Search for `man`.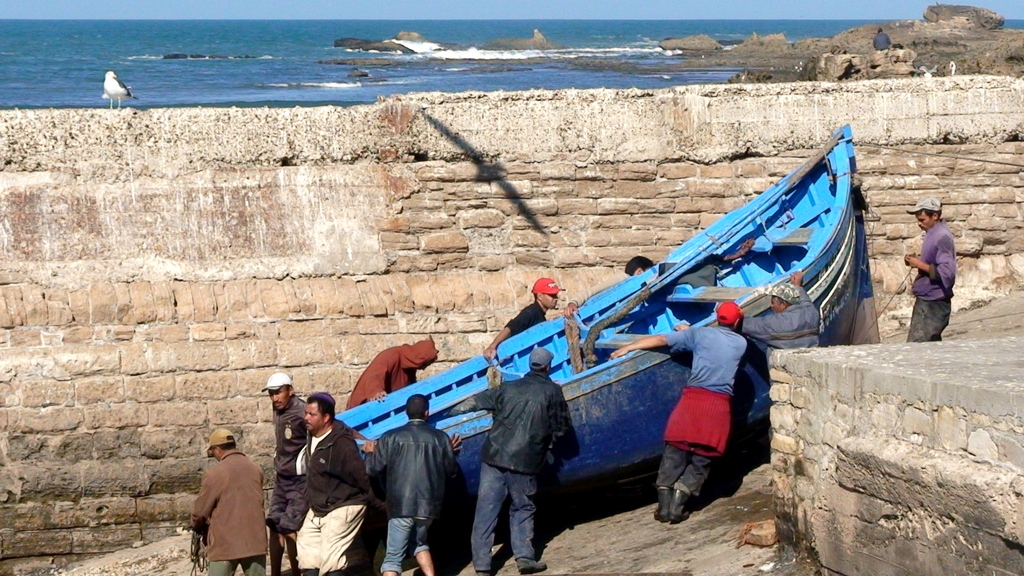
Found at 257,366,315,575.
